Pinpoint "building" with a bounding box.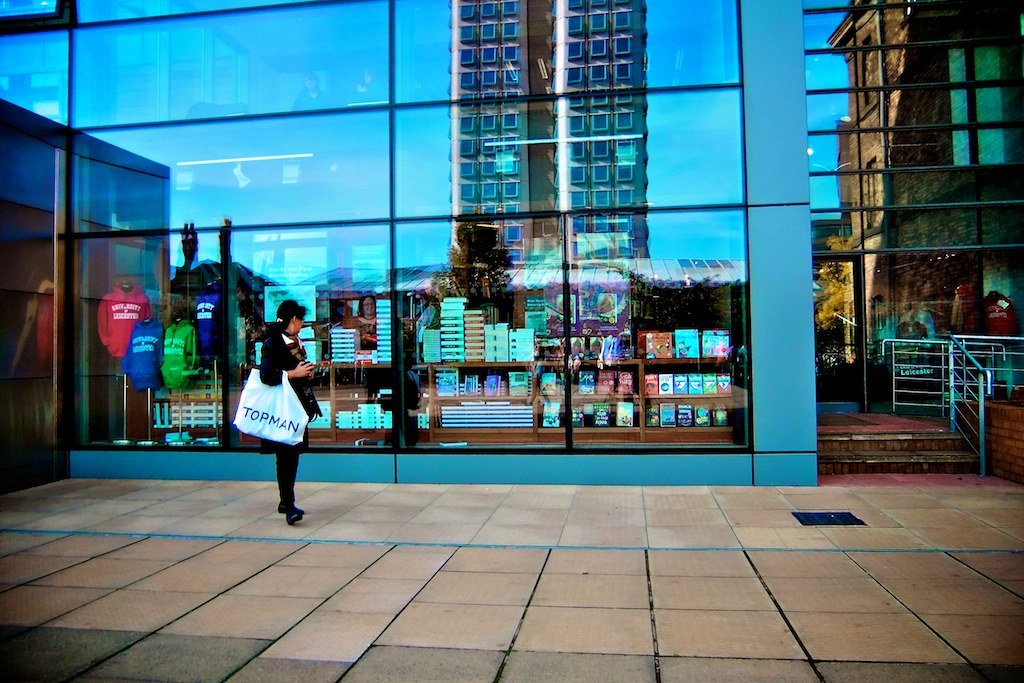
449:2:653:254.
